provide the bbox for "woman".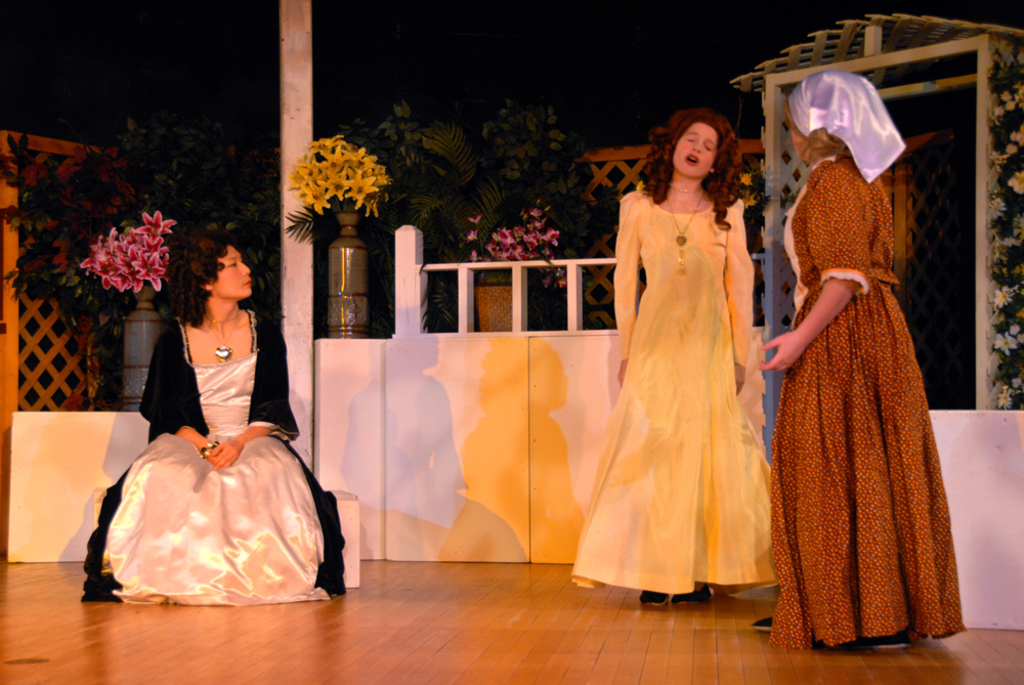
(568,109,772,609).
